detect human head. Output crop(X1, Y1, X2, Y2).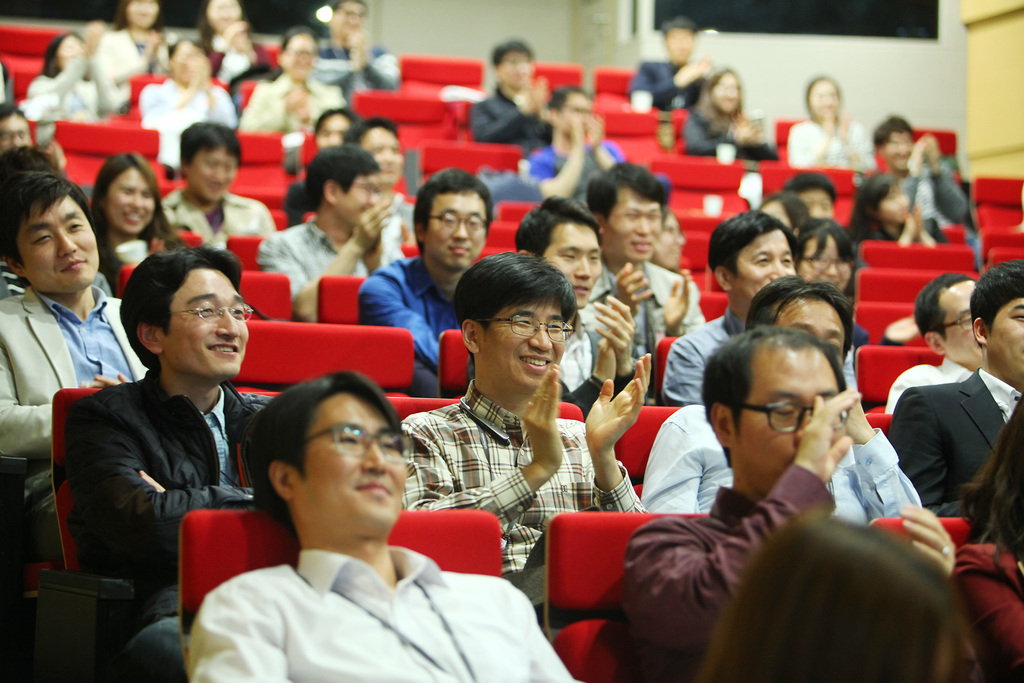
crop(0, 144, 52, 178).
